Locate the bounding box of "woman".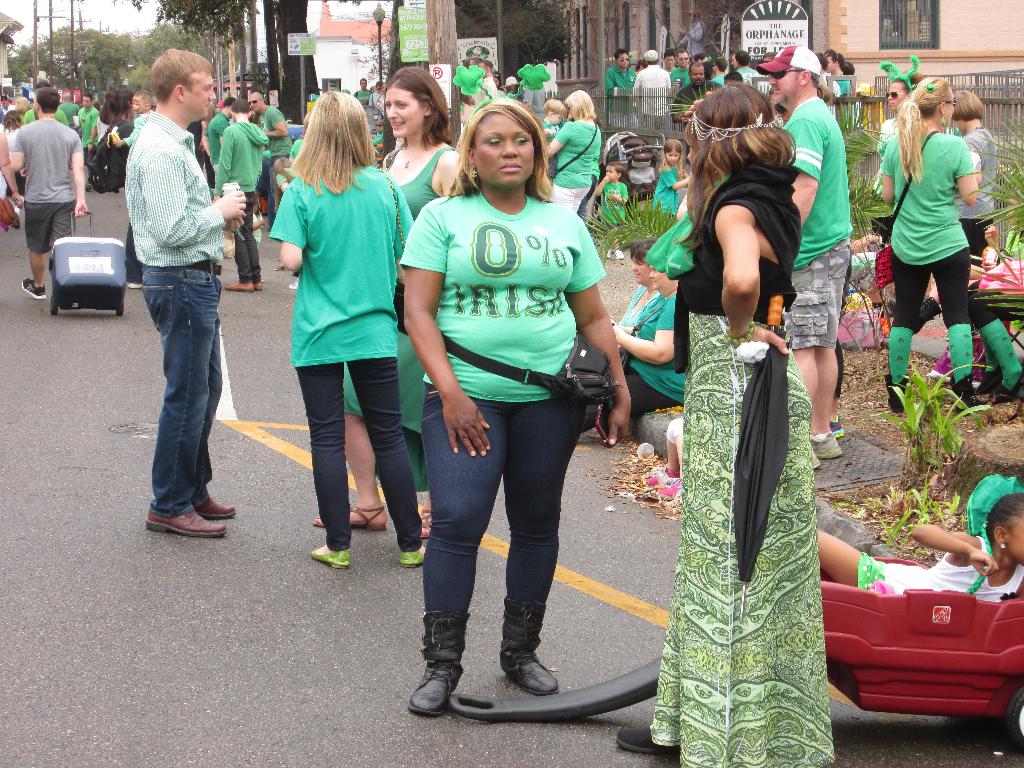
Bounding box: pyautogui.locateOnScreen(394, 98, 636, 717).
